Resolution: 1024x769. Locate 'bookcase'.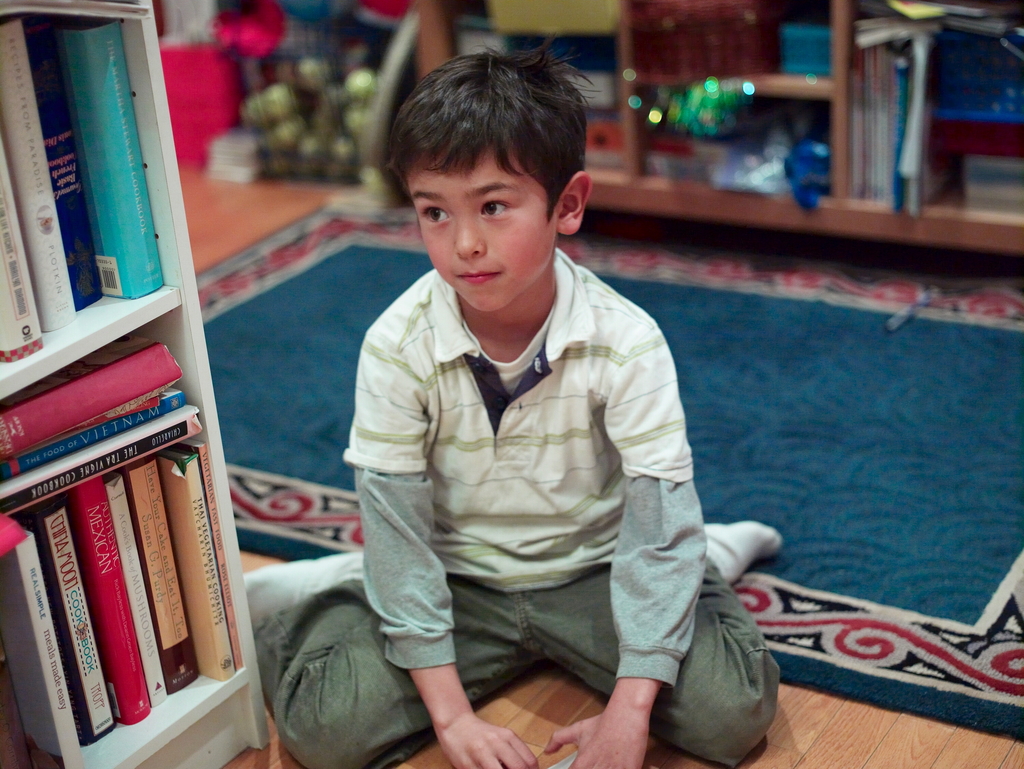
l=412, t=0, r=1023, b=259.
